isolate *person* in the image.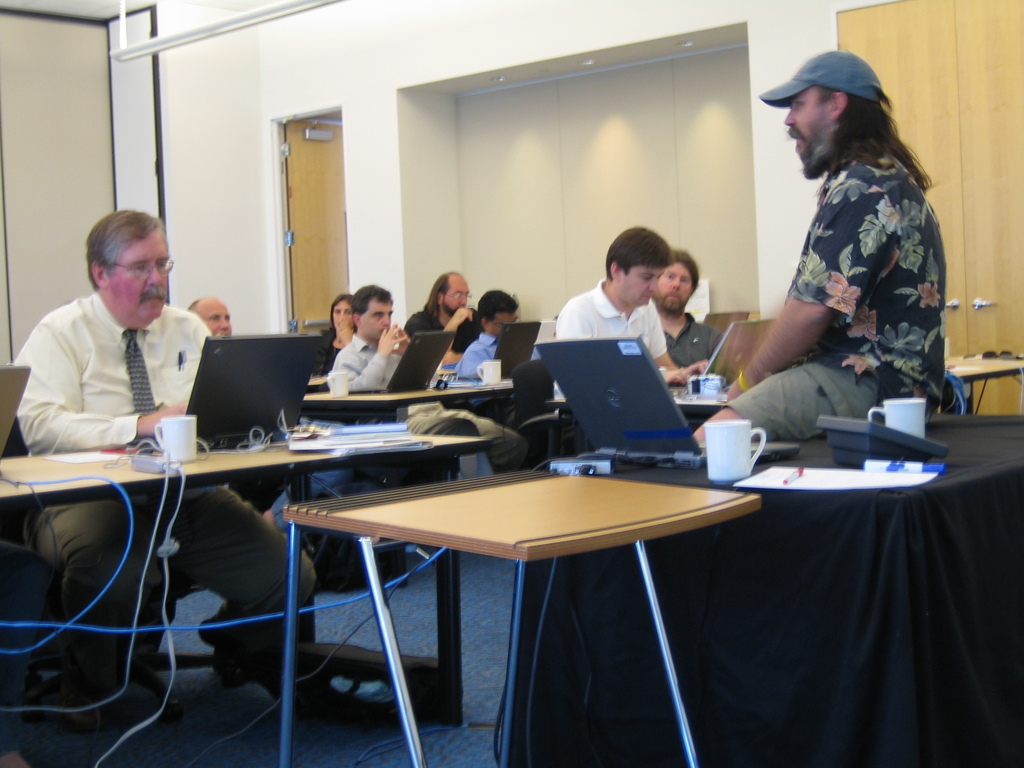
Isolated region: bbox(183, 298, 236, 335).
